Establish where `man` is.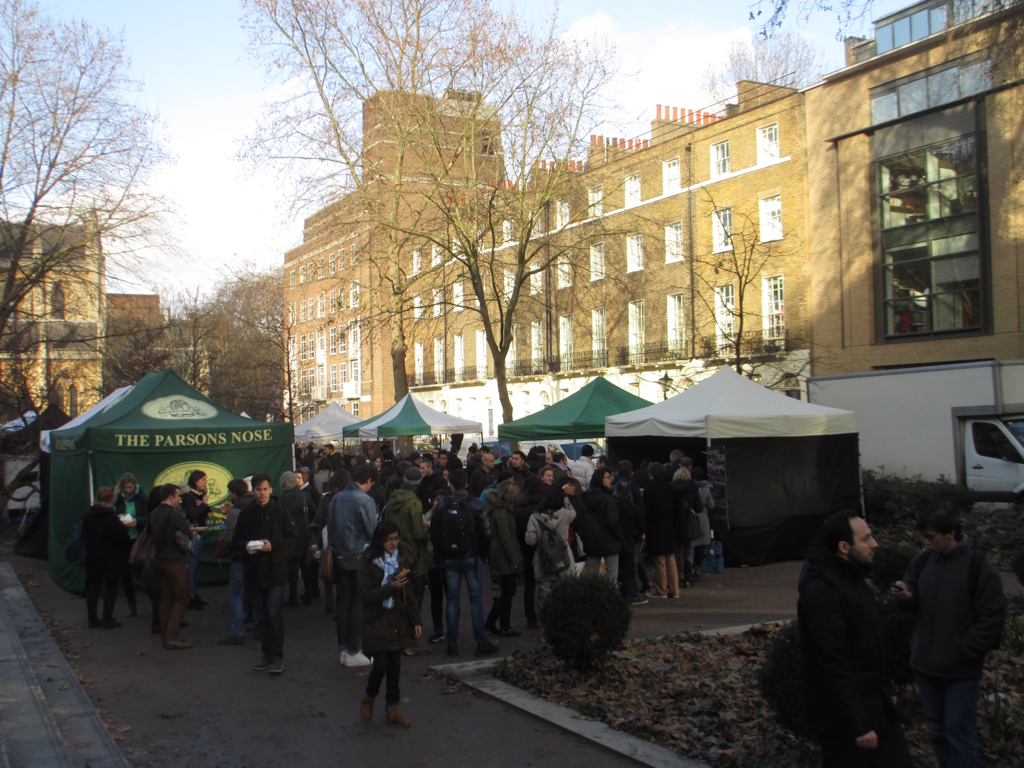
Established at <region>417, 463, 445, 503</region>.
